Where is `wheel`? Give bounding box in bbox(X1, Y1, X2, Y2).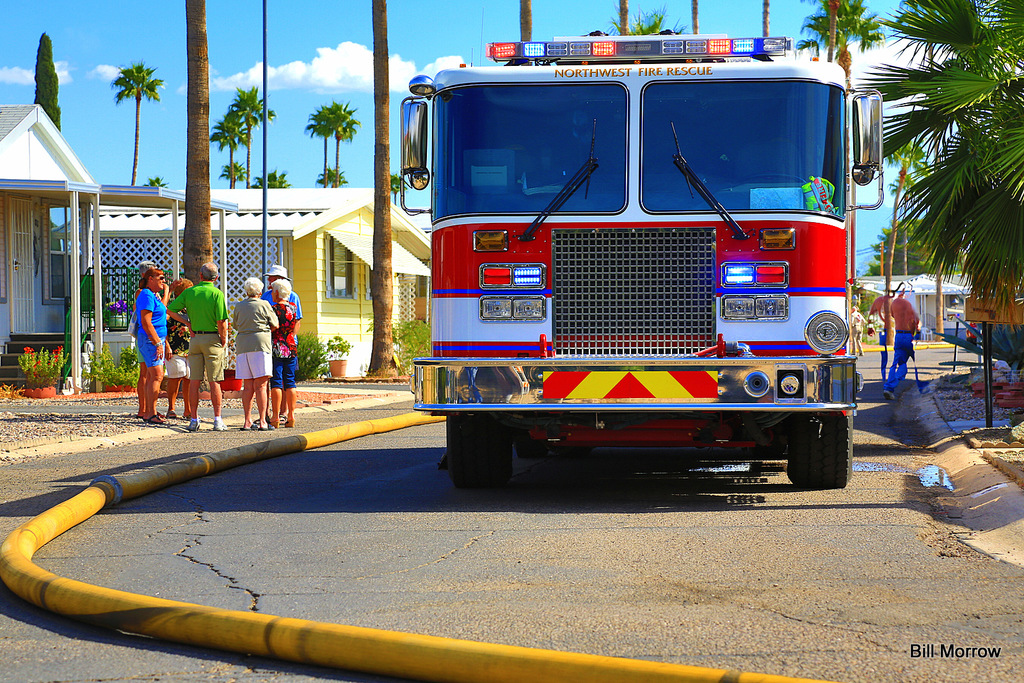
bbox(444, 412, 519, 486).
